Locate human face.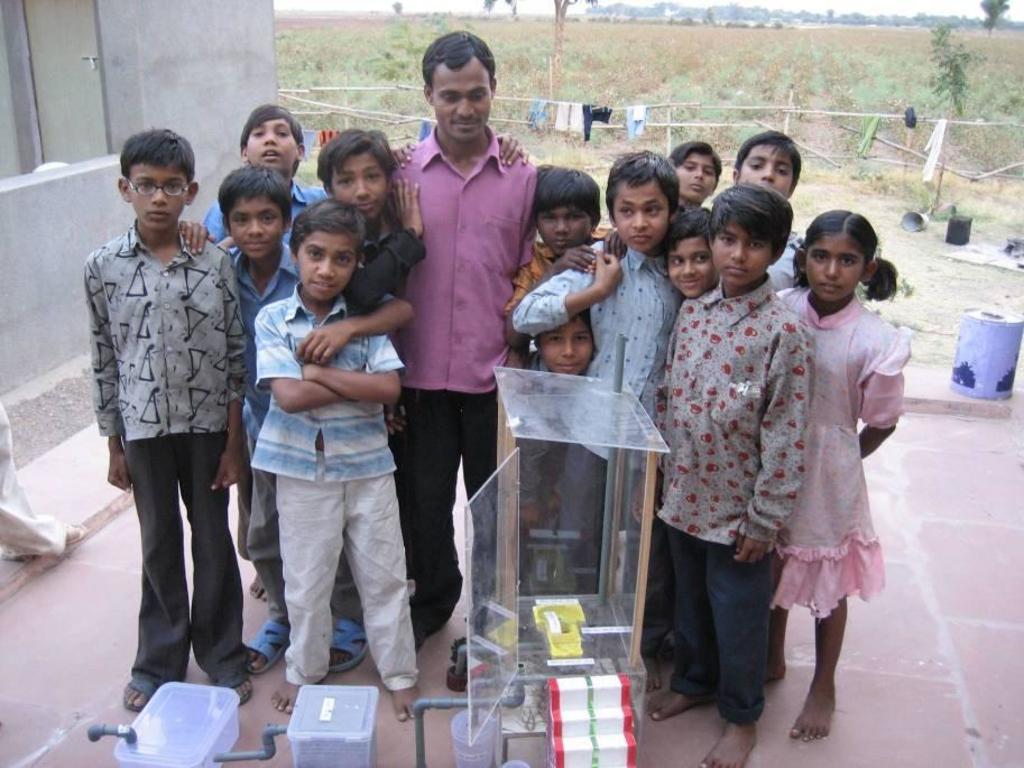
Bounding box: x1=533 y1=309 x2=585 y2=368.
